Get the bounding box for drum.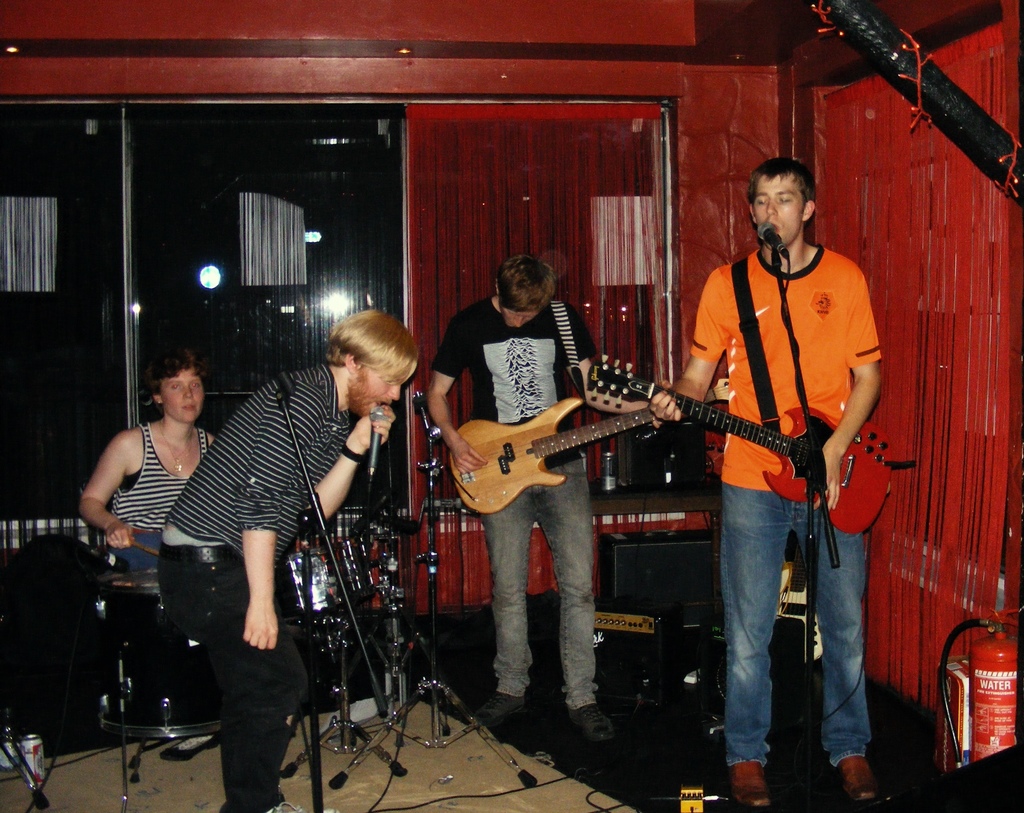
select_region(97, 572, 223, 733).
